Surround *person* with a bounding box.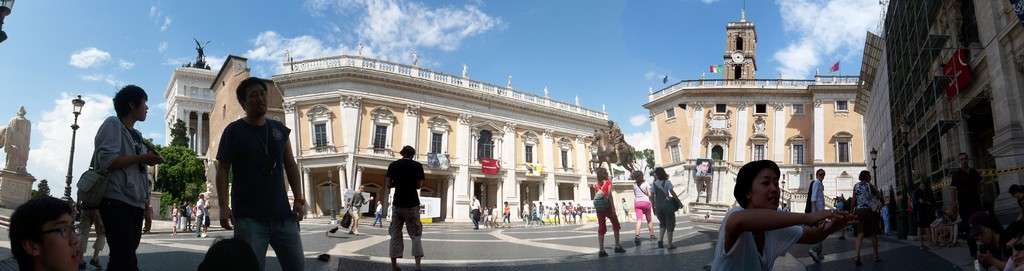
locate(77, 82, 163, 270).
